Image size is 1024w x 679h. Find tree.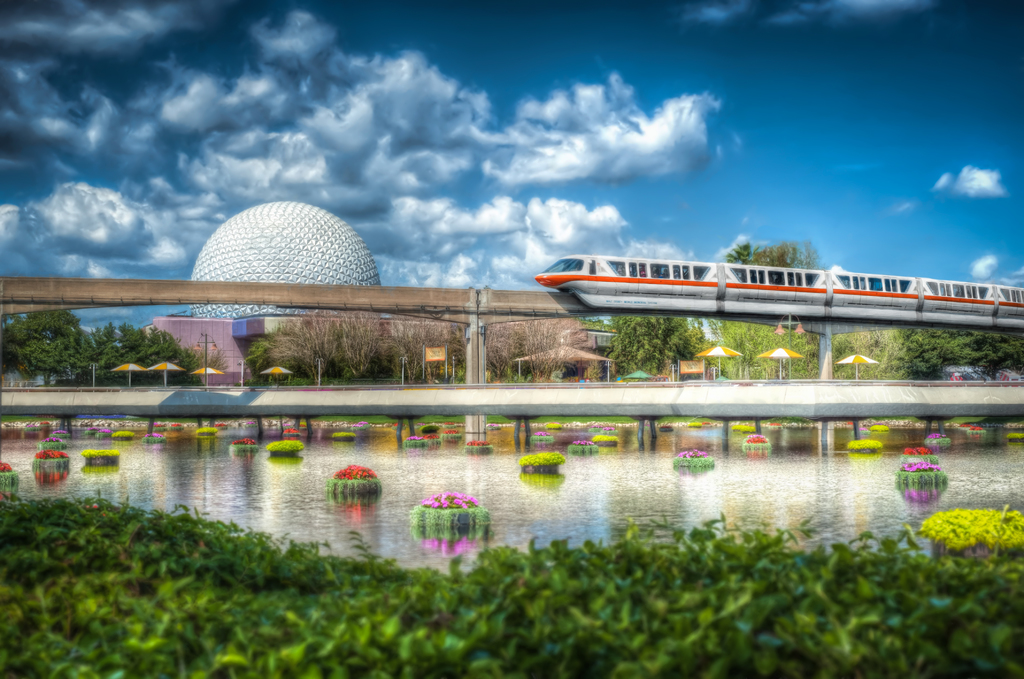
box(2, 310, 84, 340).
